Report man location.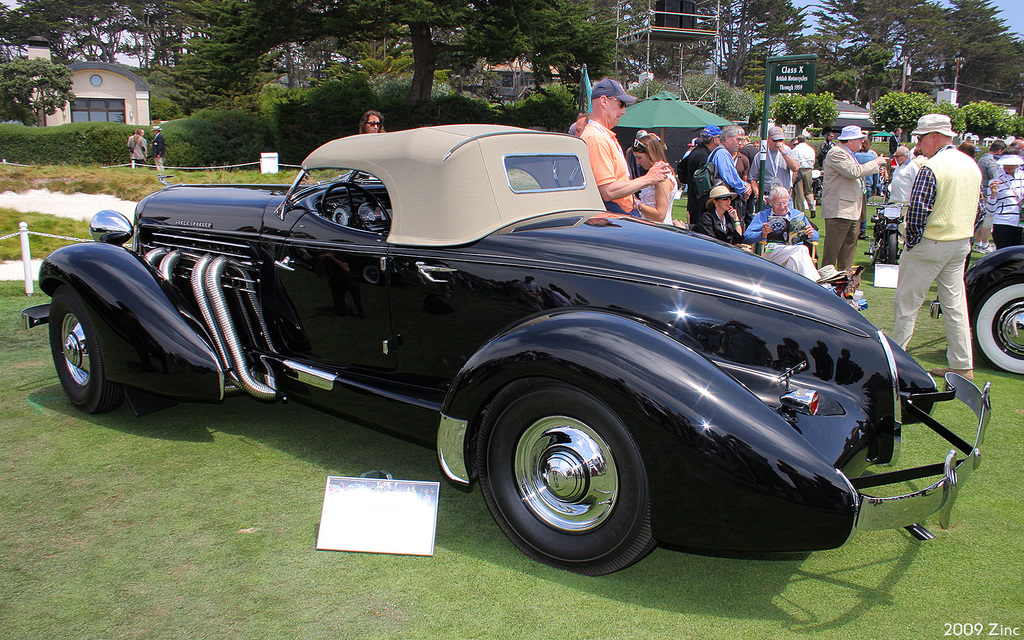
Report: BBox(745, 189, 833, 295).
